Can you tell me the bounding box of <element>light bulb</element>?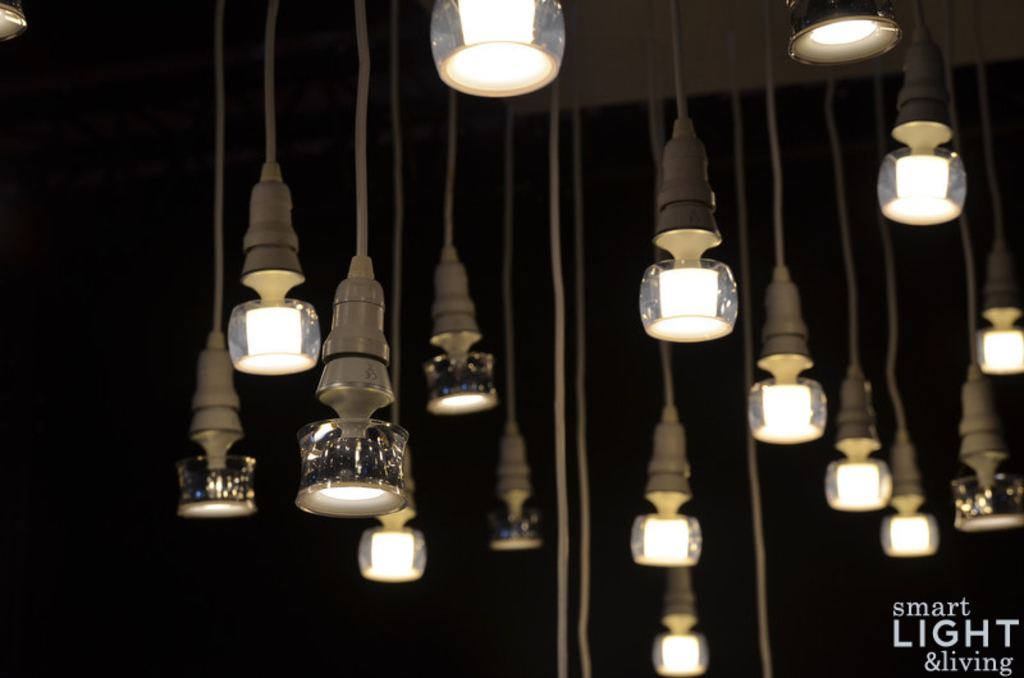
box(641, 517, 689, 562).
